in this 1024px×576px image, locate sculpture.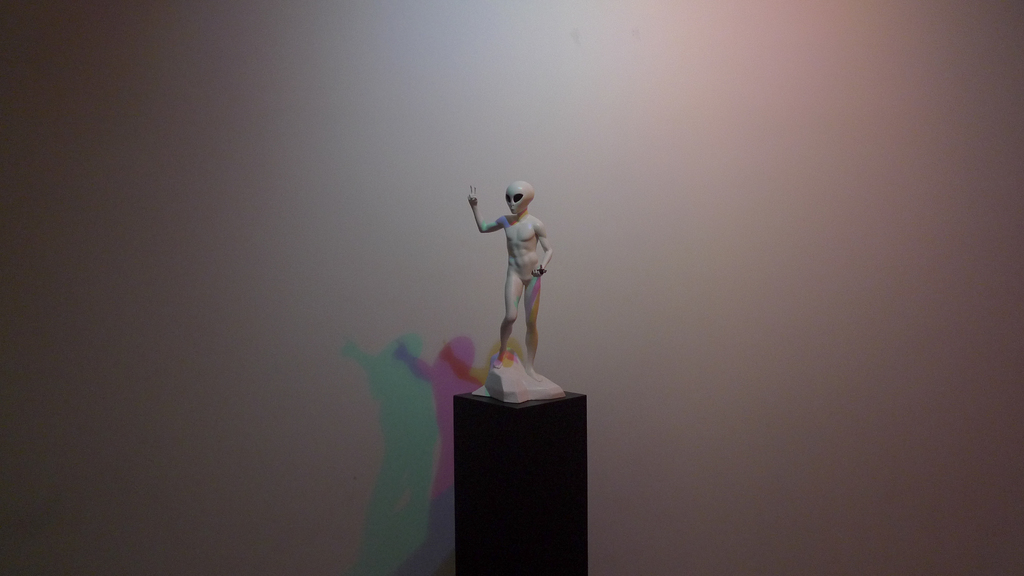
Bounding box: <bbox>451, 167, 554, 392</bbox>.
